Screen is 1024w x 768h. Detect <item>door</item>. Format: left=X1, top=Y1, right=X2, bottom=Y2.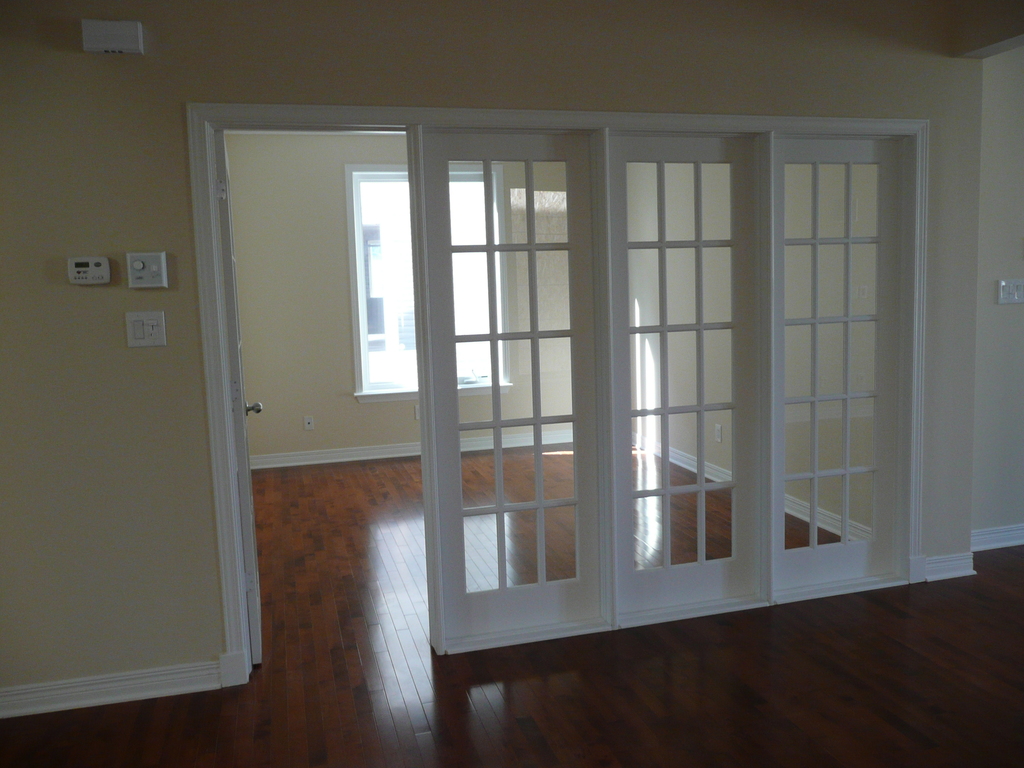
left=214, top=129, right=264, bottom=661.
